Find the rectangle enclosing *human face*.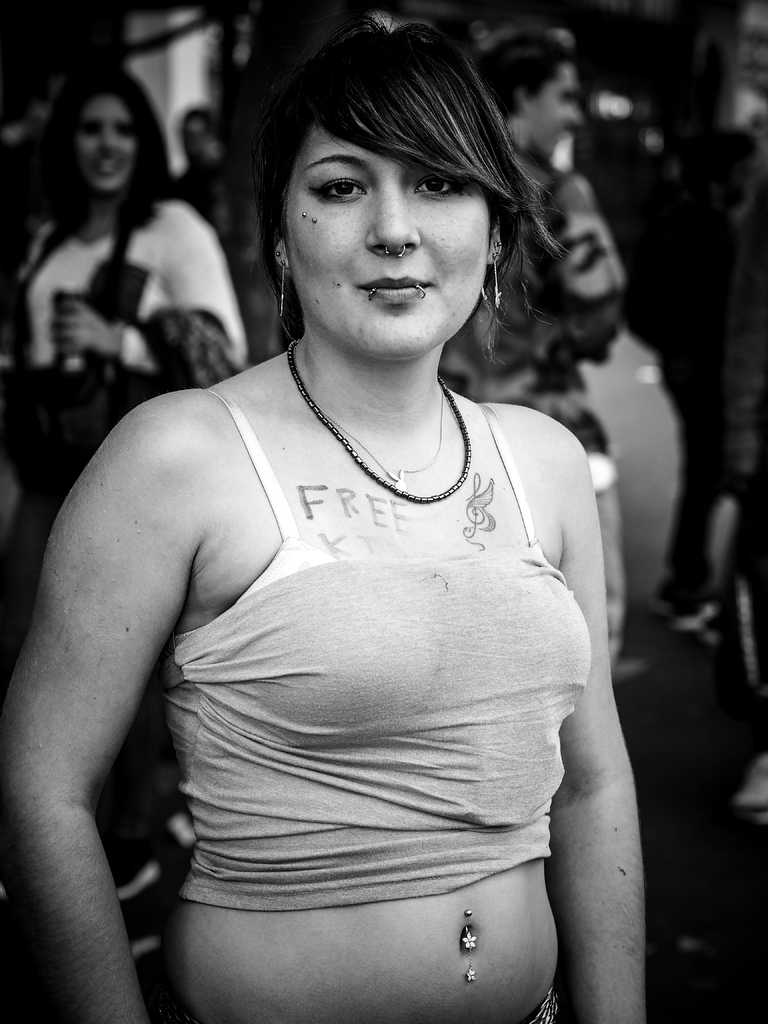
bbox=(83, 92, 135, 190).
